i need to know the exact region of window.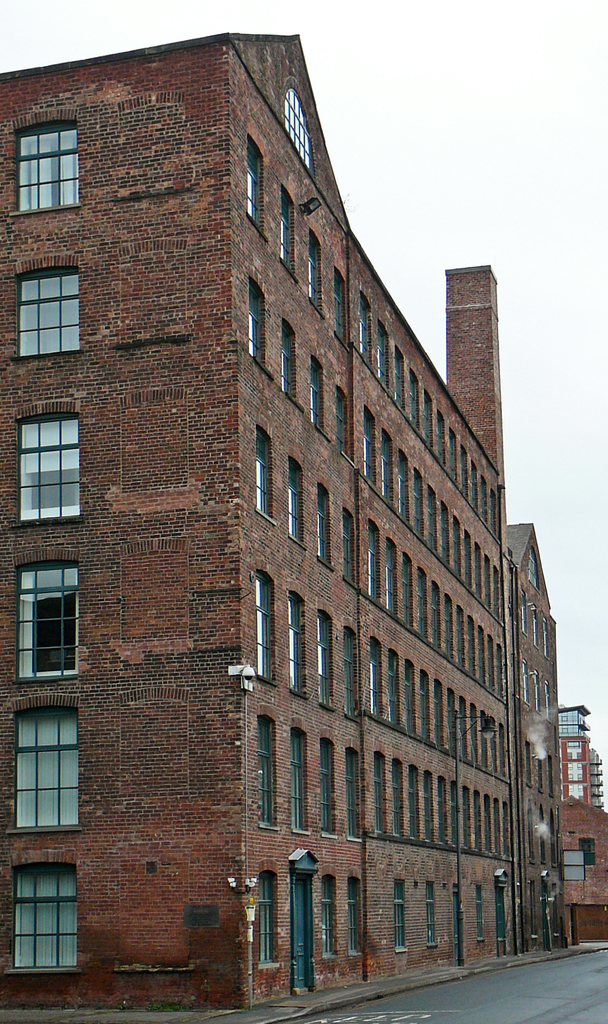
Region: [20, 564, 79, 681].
